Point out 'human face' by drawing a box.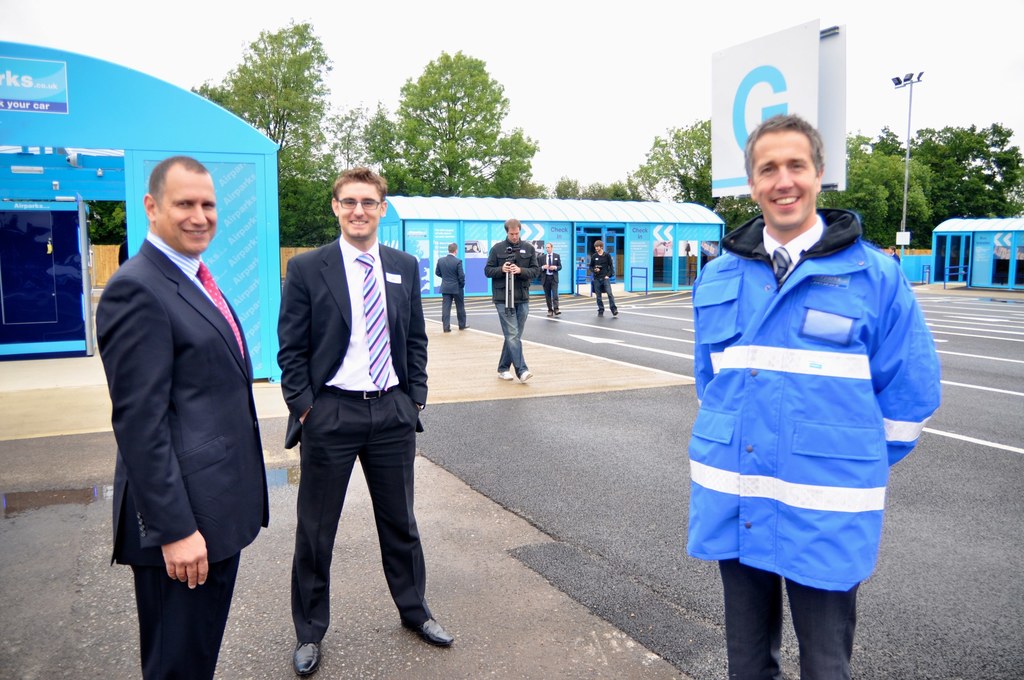
bbox=(753, 129, 817, 234).
